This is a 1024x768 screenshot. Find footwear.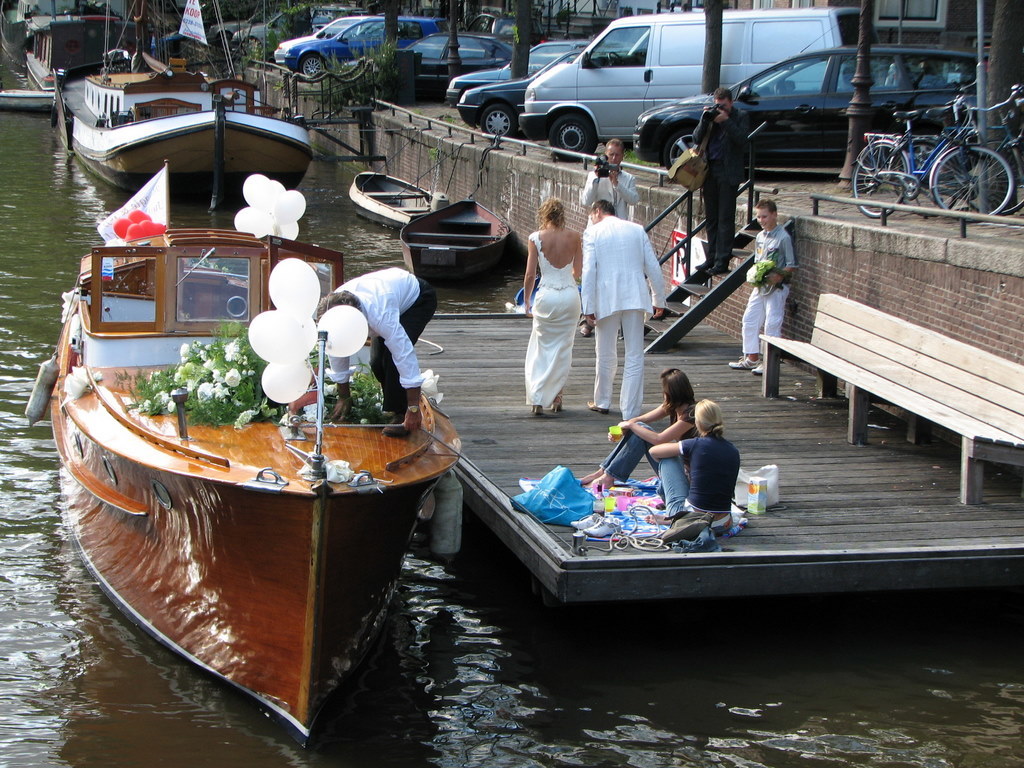
Bounding box: 551,400,563,414.
